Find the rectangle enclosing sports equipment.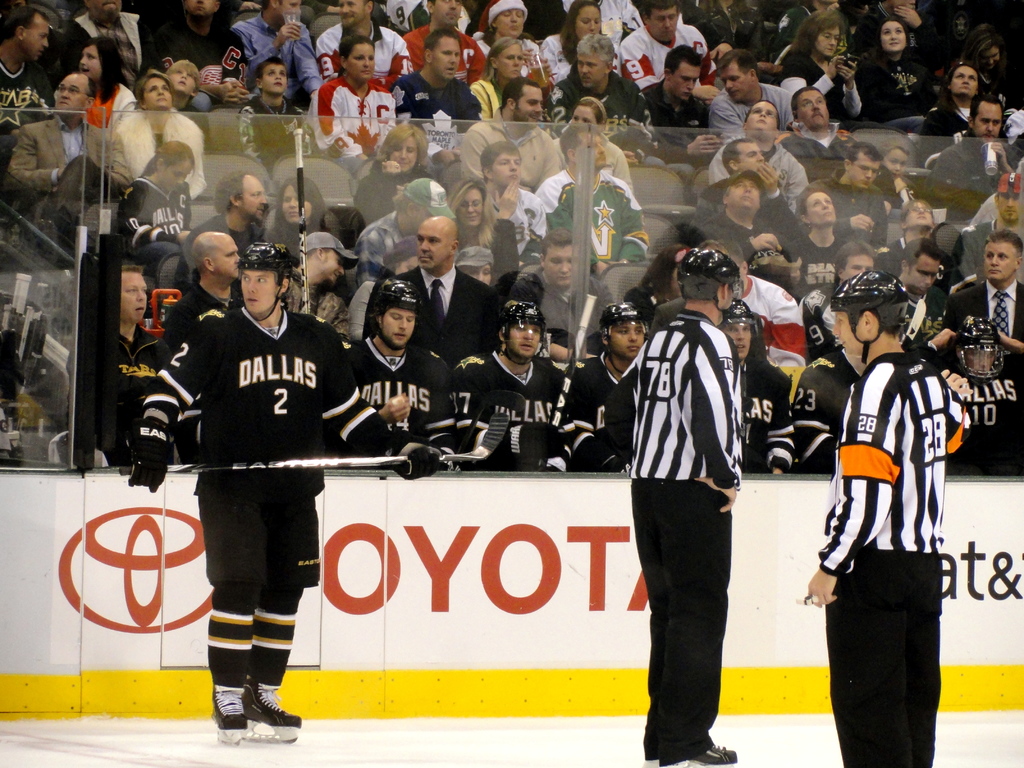
[236, 239, 291, 321].
